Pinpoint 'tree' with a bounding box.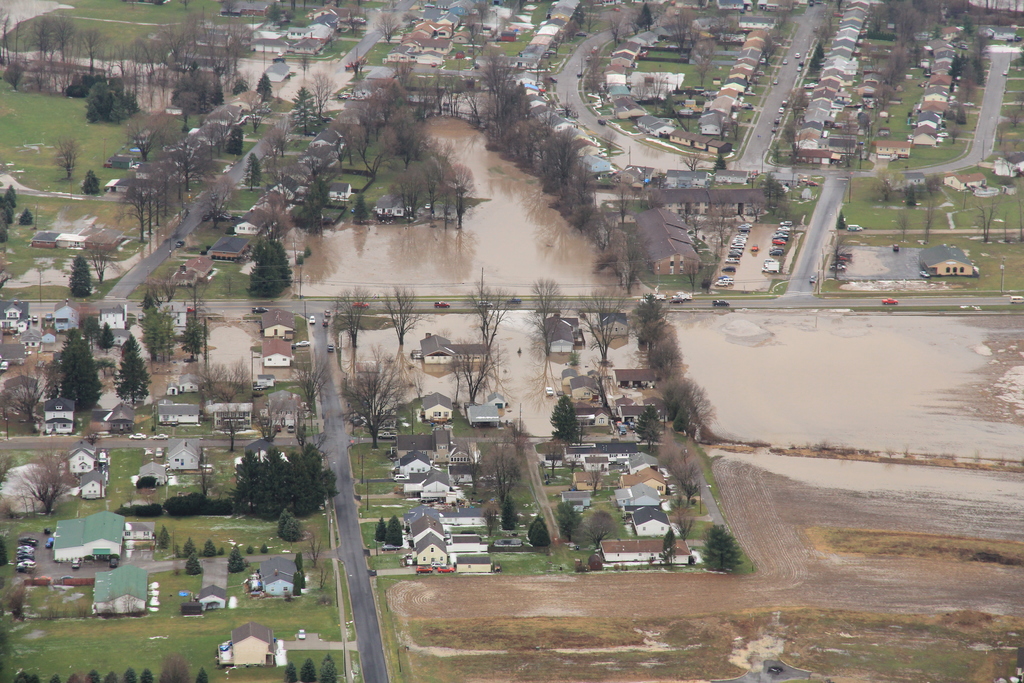
[0, 185, 17, 238].
